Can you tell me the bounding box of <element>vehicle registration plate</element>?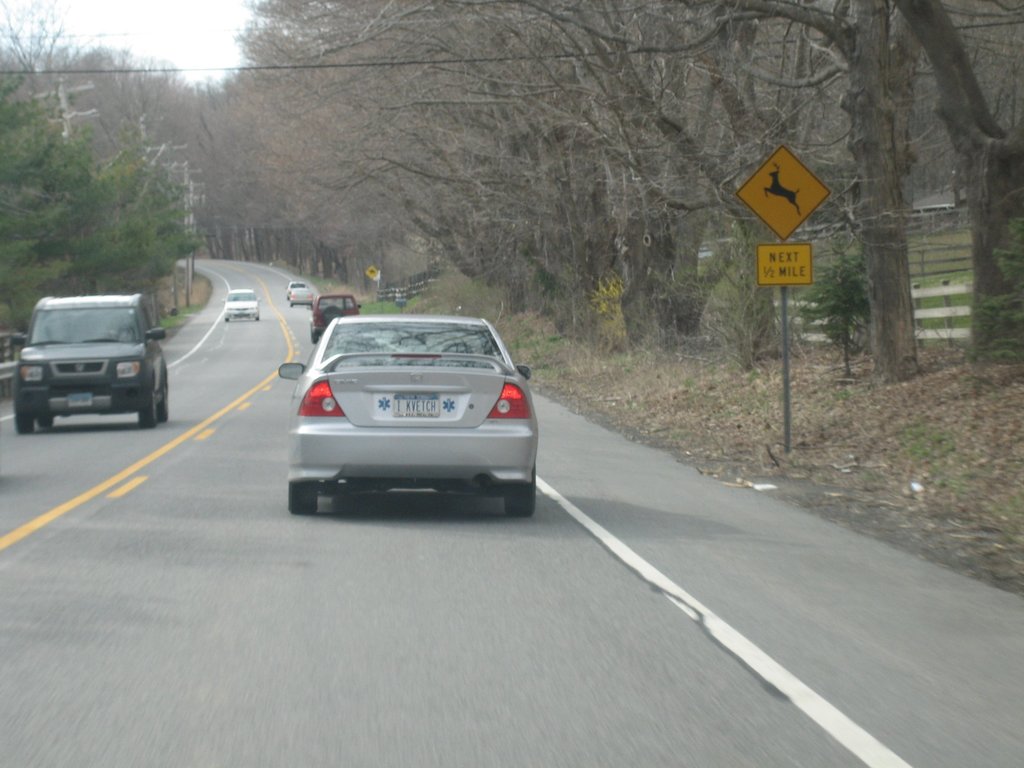
pyautogui.locateOnScreen(392, 391, 440, 416).
